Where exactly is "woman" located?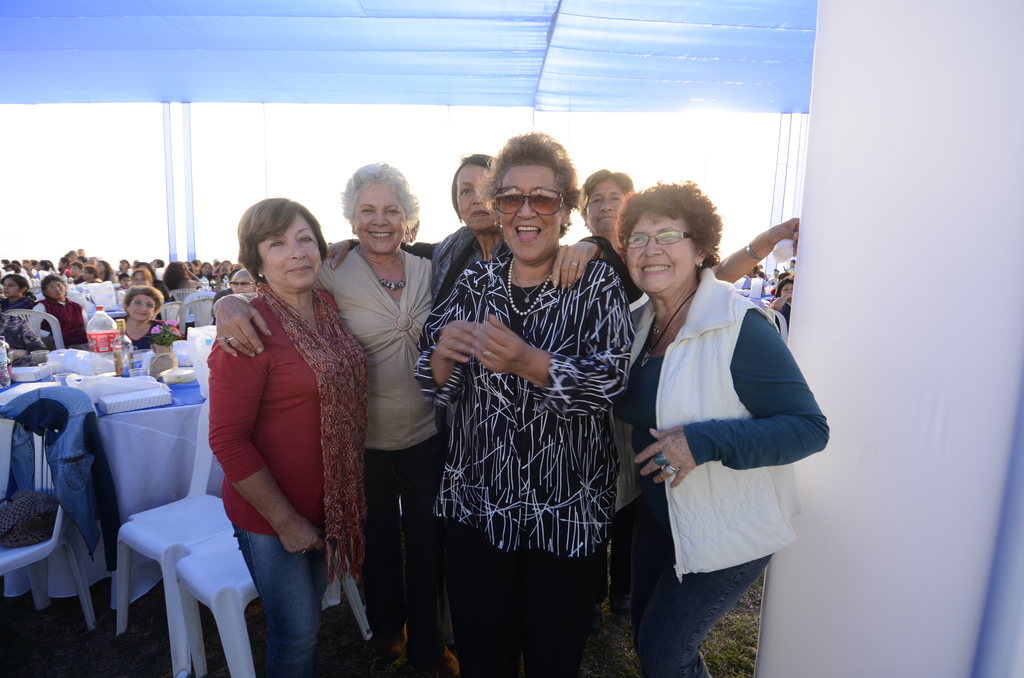
Its bounding box is [324, 156, 643, 312].
